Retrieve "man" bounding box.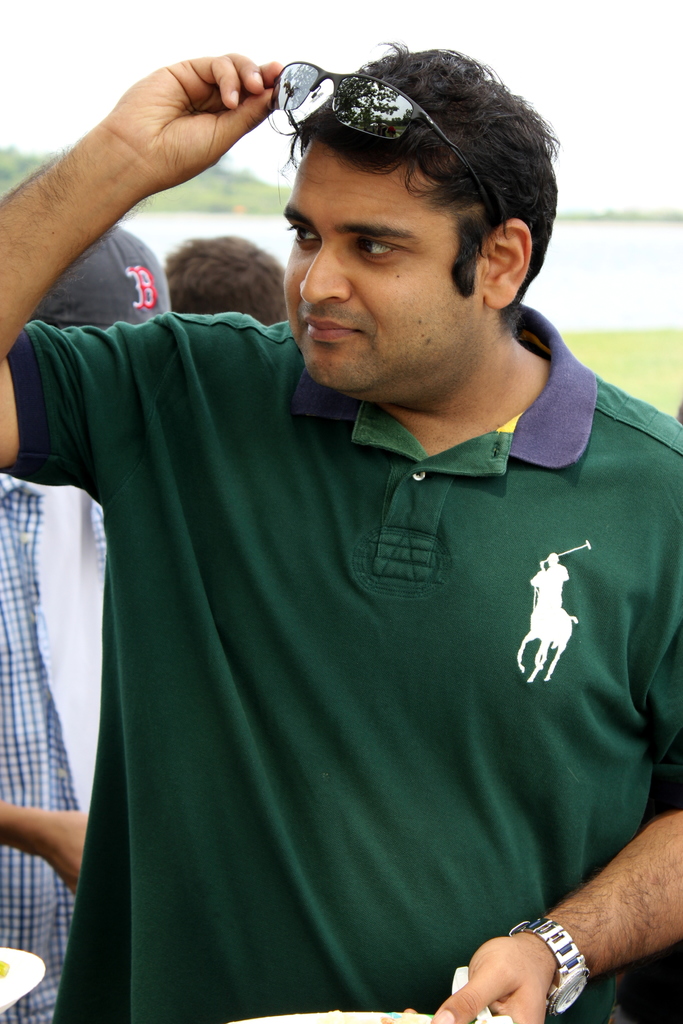
Bounding box: Rect(74, 31, 677, 1023).
